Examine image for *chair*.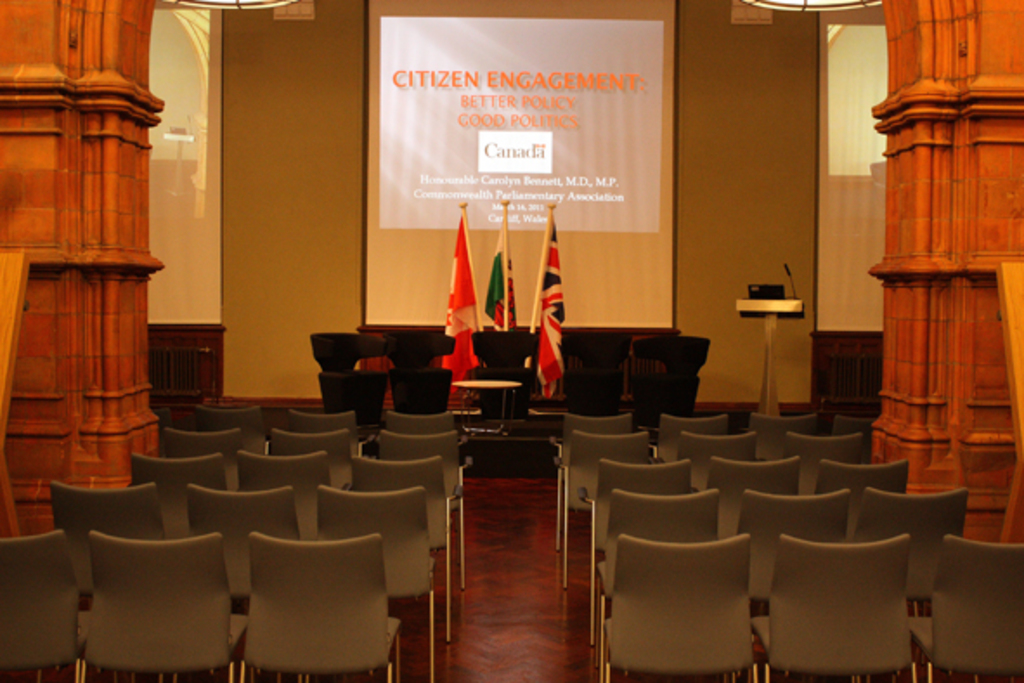
Examination result: <bbox>374, 329, 456, 416</bbox>.
